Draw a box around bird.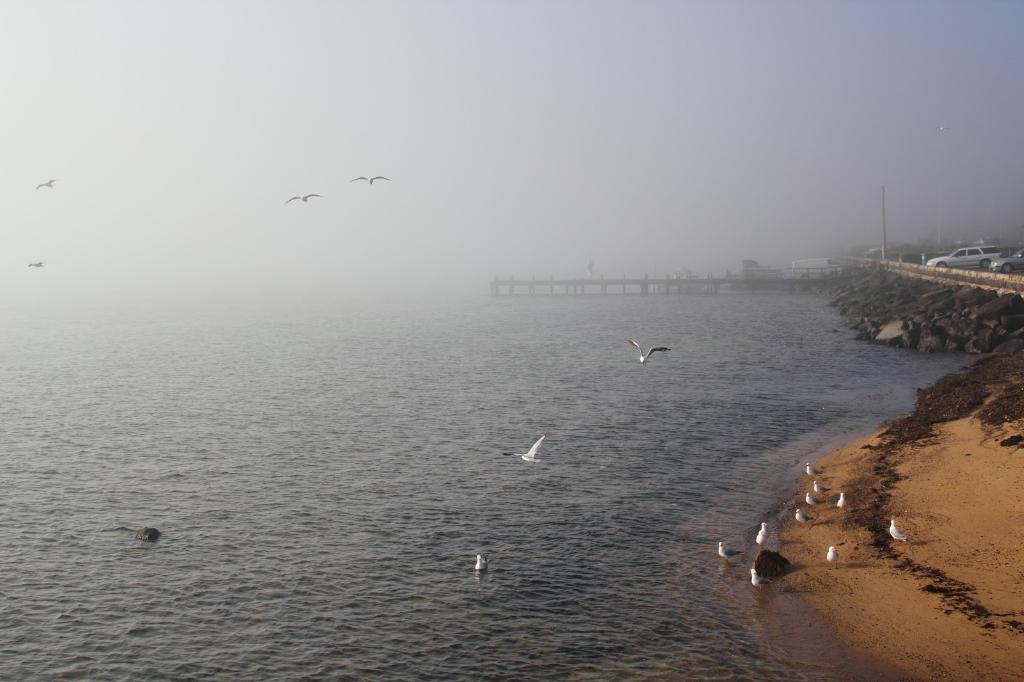
[38,180,57,193].
